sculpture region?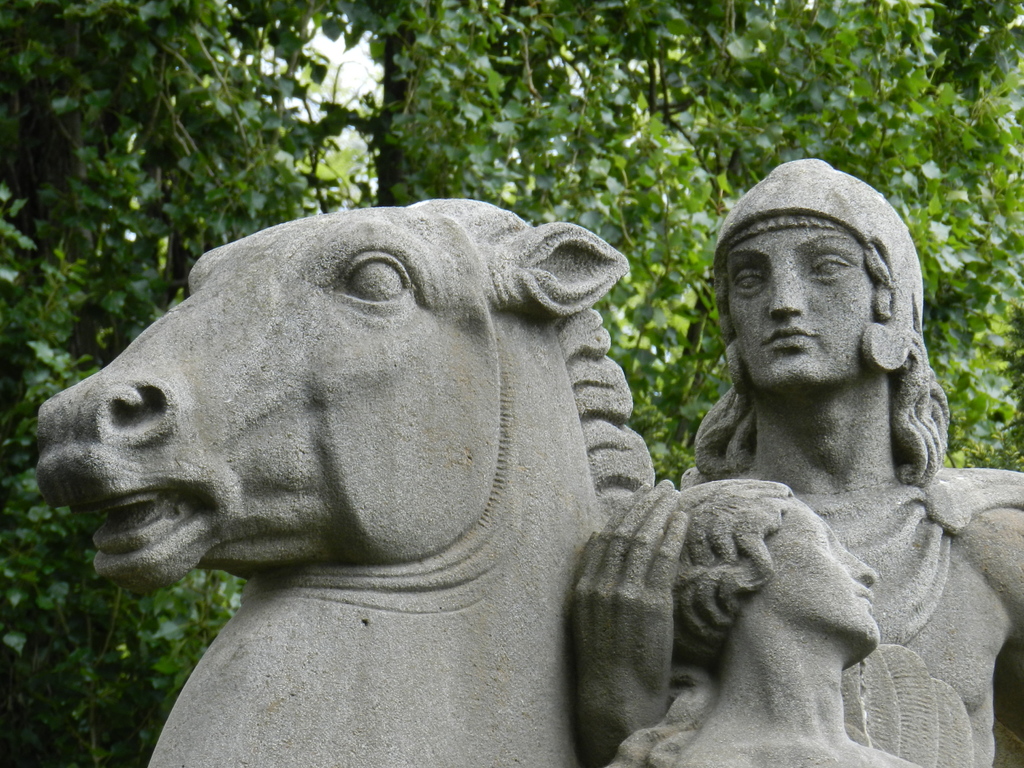
(36,140,1023,767)
